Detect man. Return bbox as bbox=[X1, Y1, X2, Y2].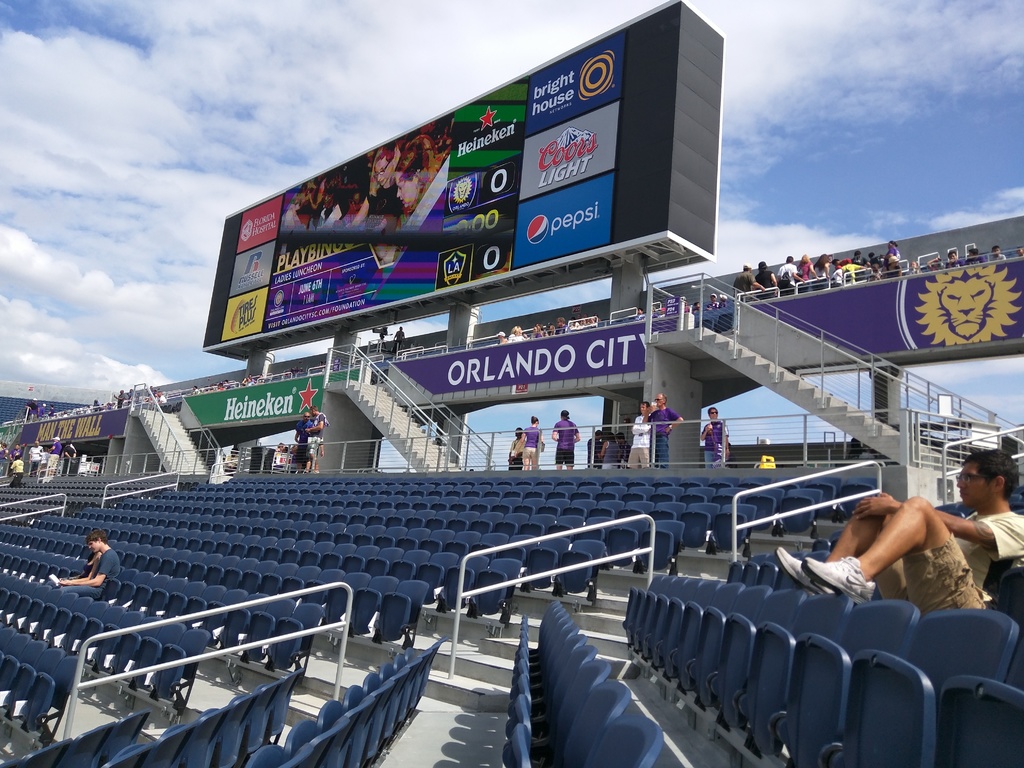
bbox=[545, 319, 555, 335].
